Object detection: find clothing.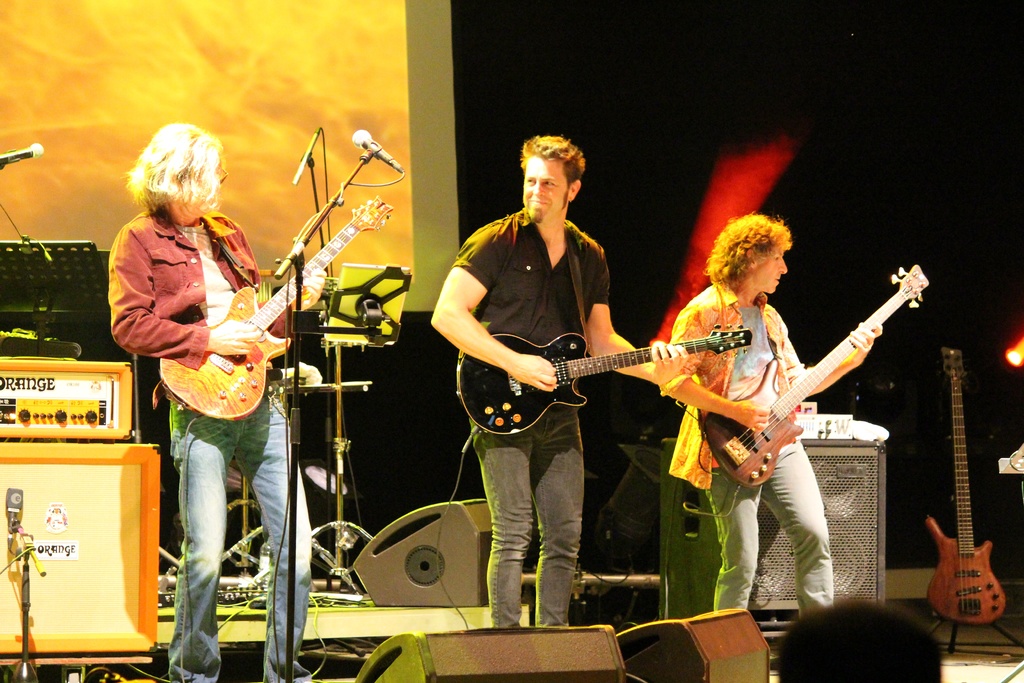
(452, 205, 611, 630).
